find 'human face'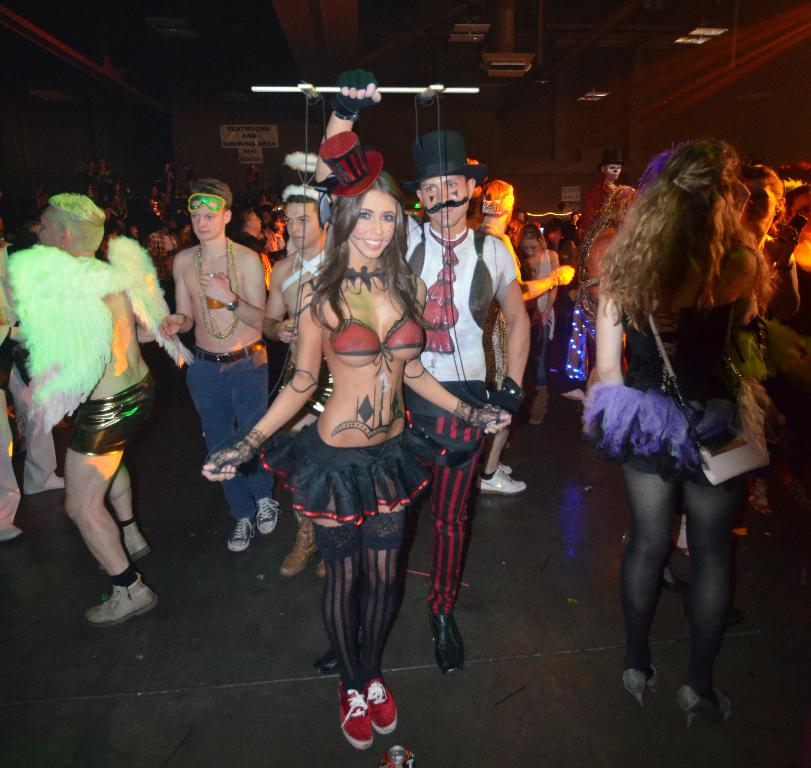
bbox=(41, 211, 59, 245)
